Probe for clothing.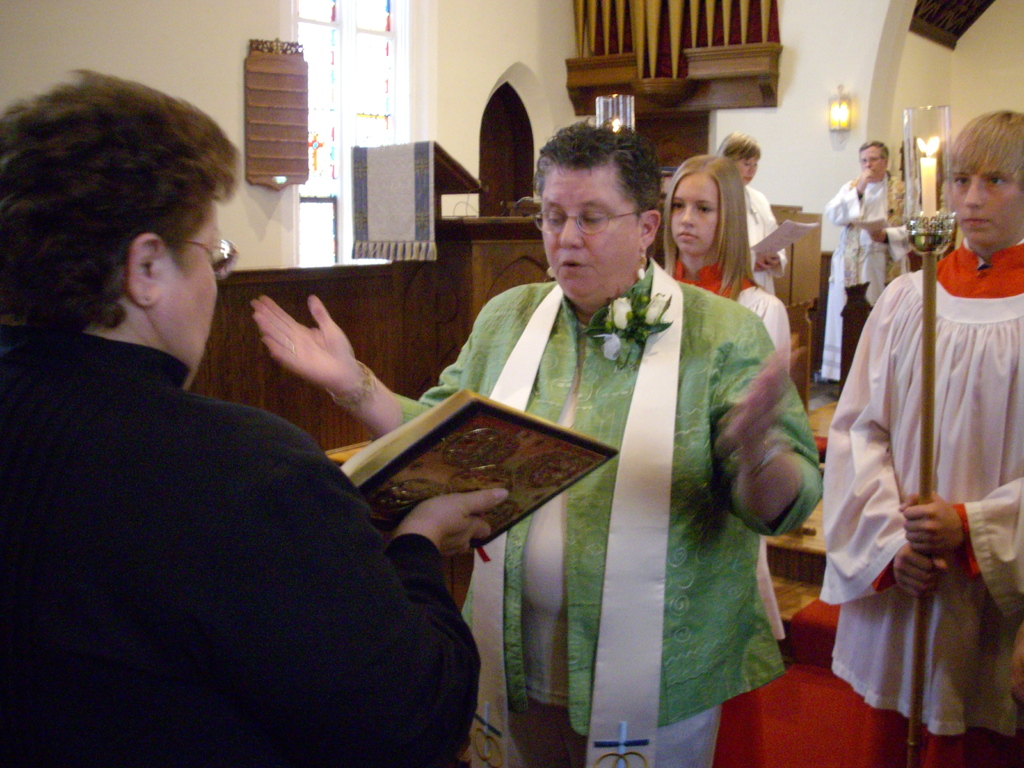
Probe result: l=399, t=252, r=824, b=767.
